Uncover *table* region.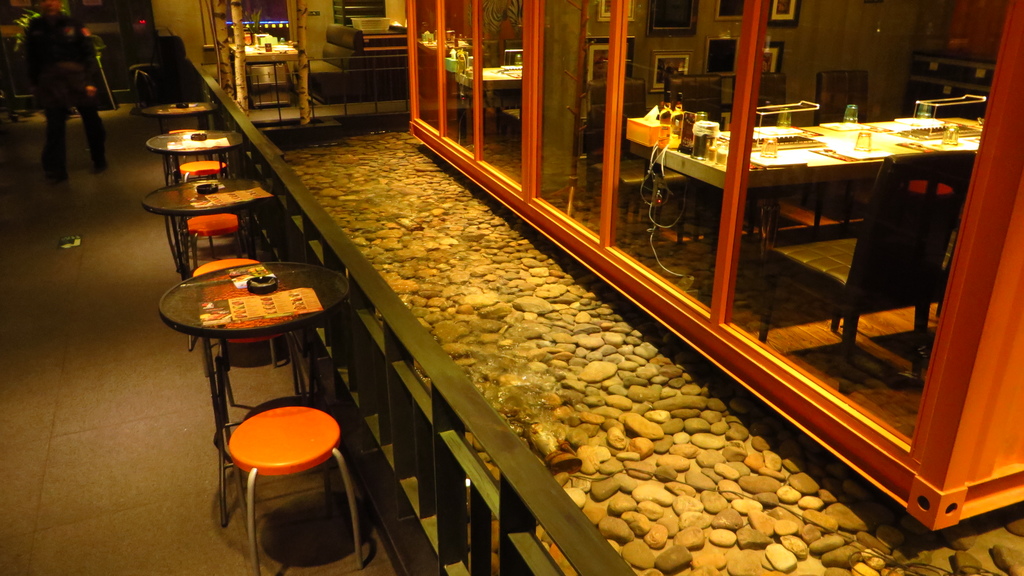
Uncovered: detection(141, 98, 225, 136).
